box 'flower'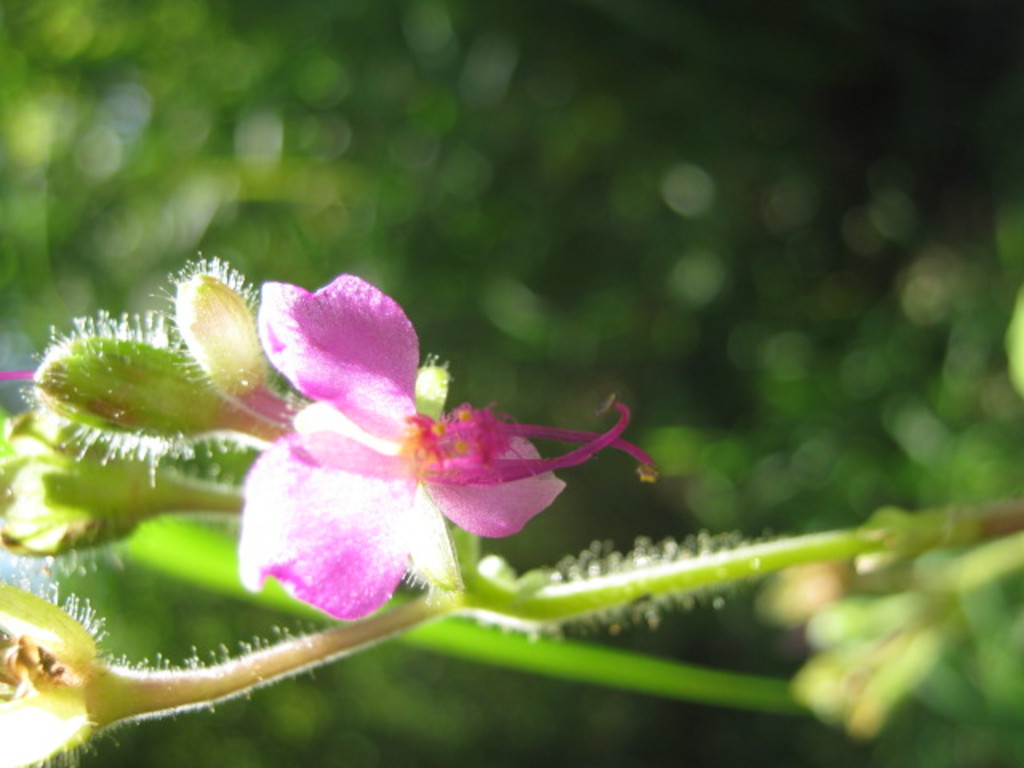
[x1=0, y1=579, x2=107, y2=766]
